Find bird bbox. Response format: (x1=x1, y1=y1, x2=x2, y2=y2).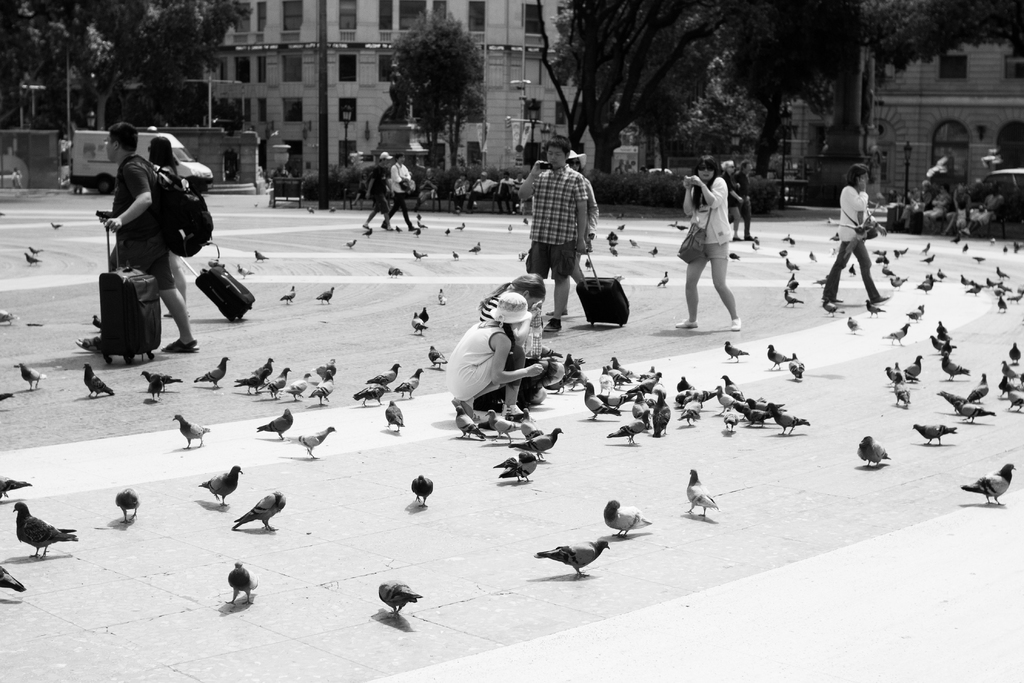
(x1=12, y1=500, x2=81, y2=557).
